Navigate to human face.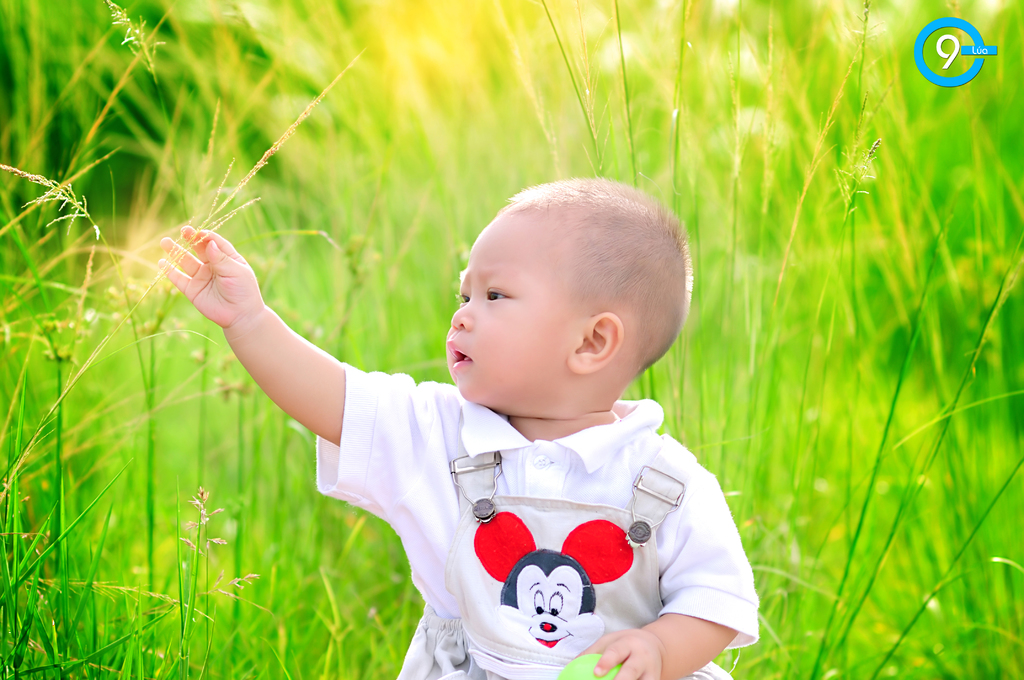
Navigation target: select_region(440, 213, 582, 398).
